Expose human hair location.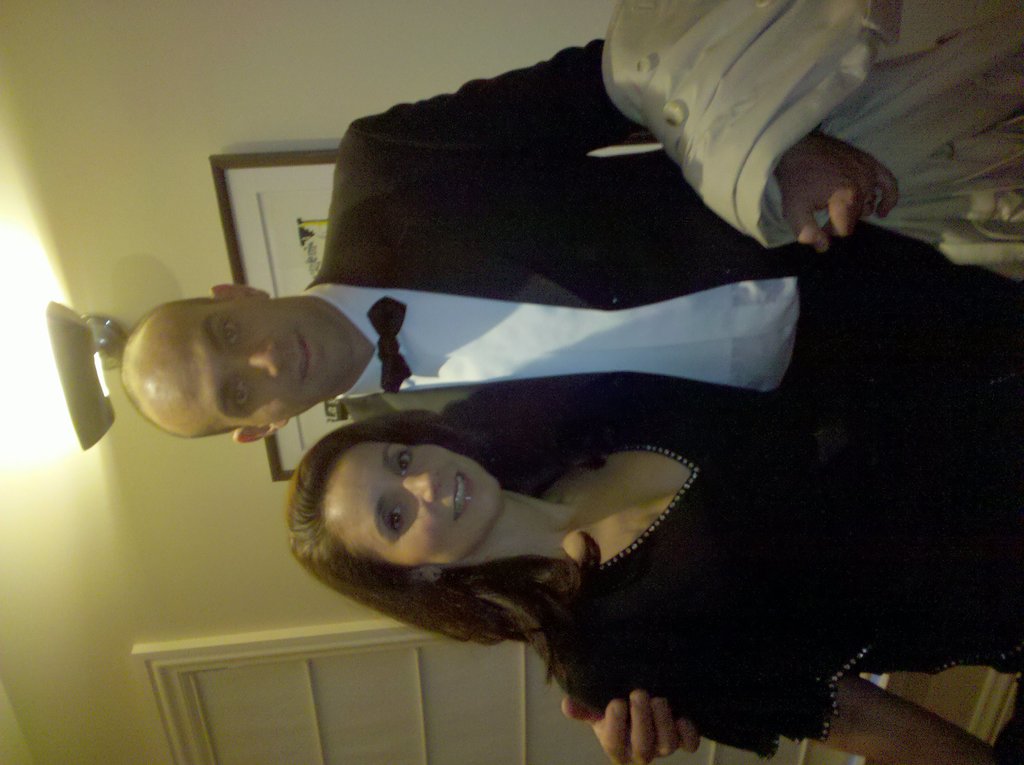
Exposed at [left=284, top=399, right=660, bottom=692].
